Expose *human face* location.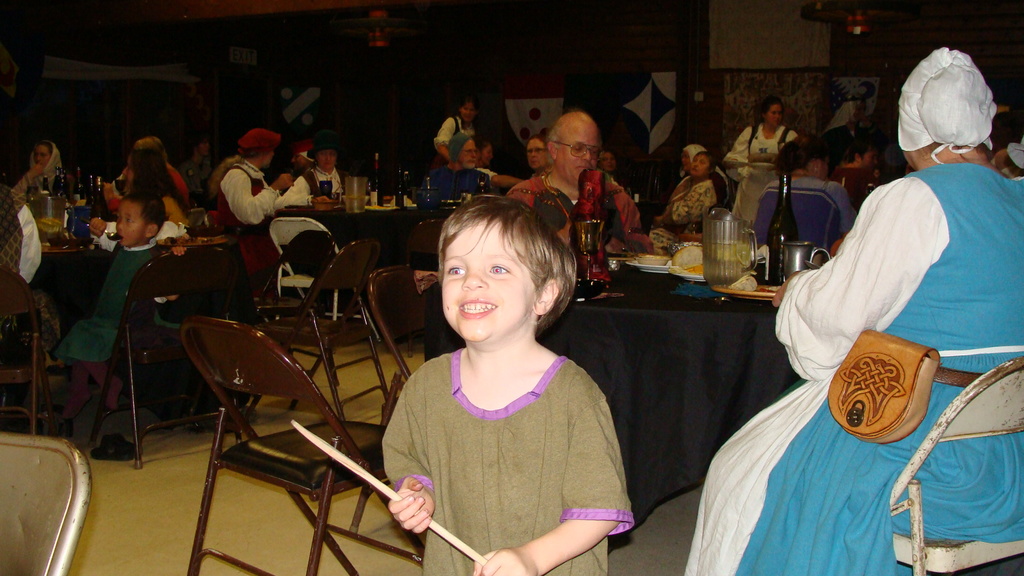
Exposed at x1=600 y1=152 x2=616 y2=172.
